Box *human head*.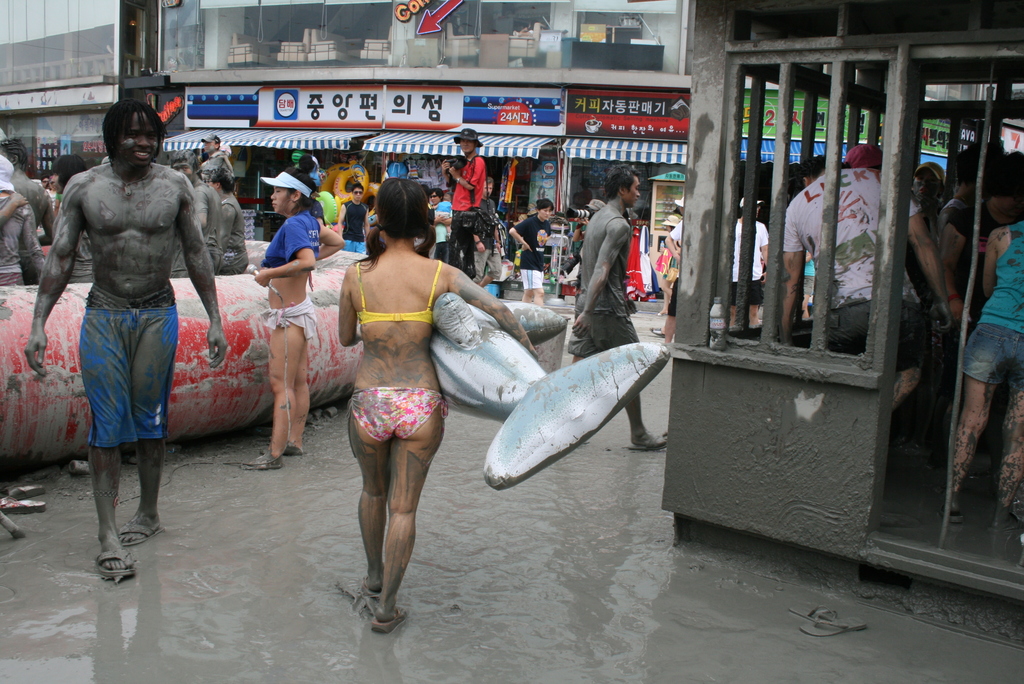
locate(53, 157, 92, 192).
